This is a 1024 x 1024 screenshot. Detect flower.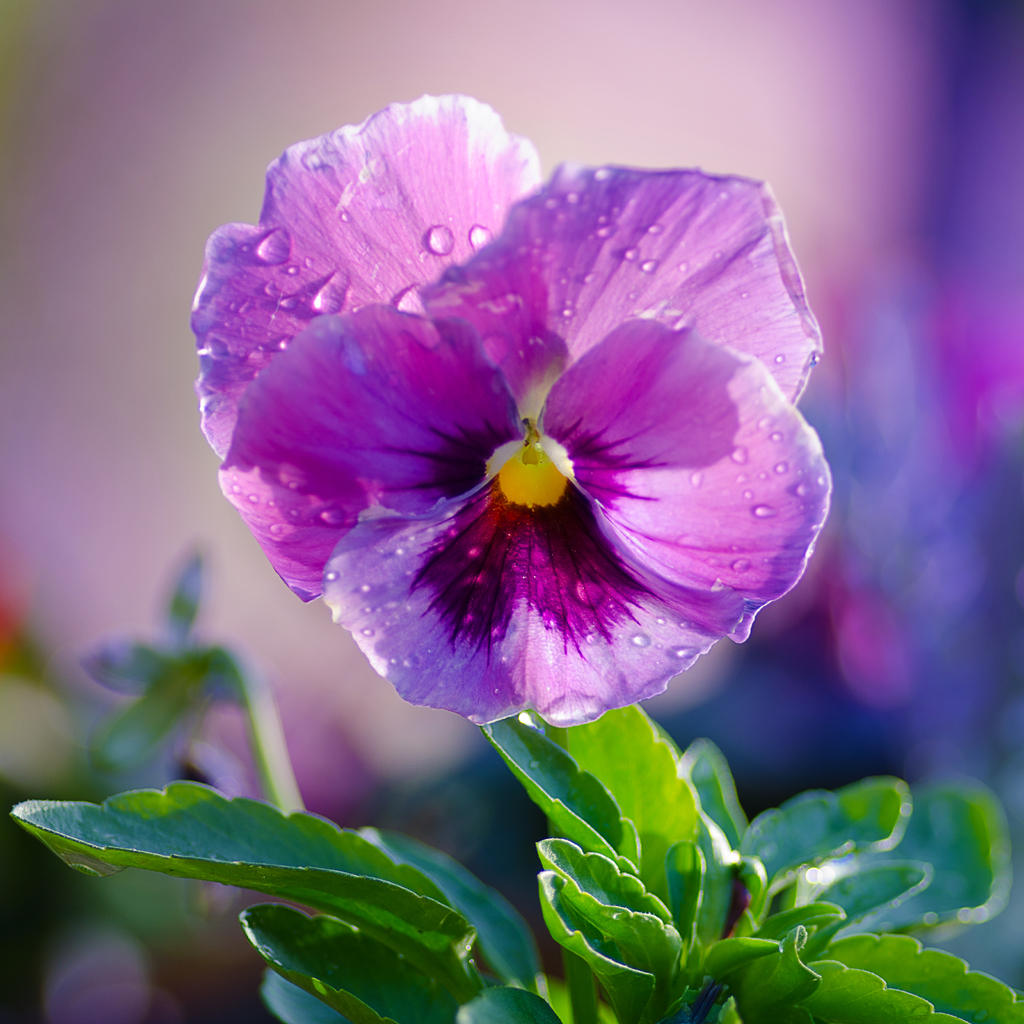
rect(184, 85, 858, 641).
